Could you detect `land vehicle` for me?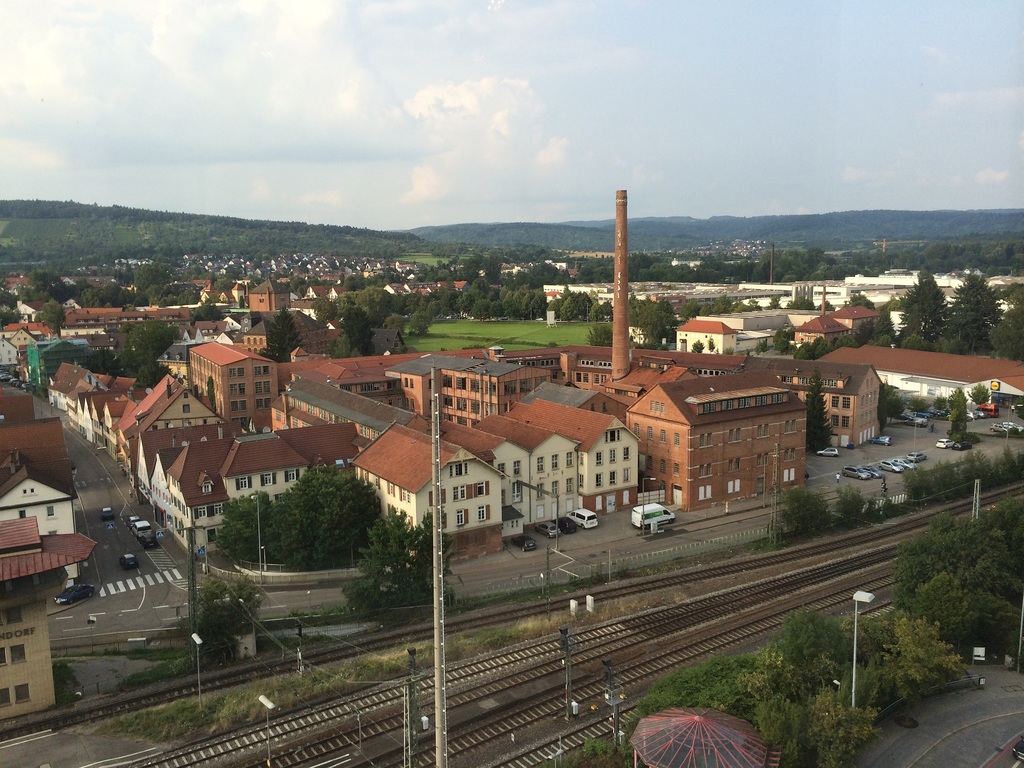
Detection result: bbox=[840, 463, 872, 483].
